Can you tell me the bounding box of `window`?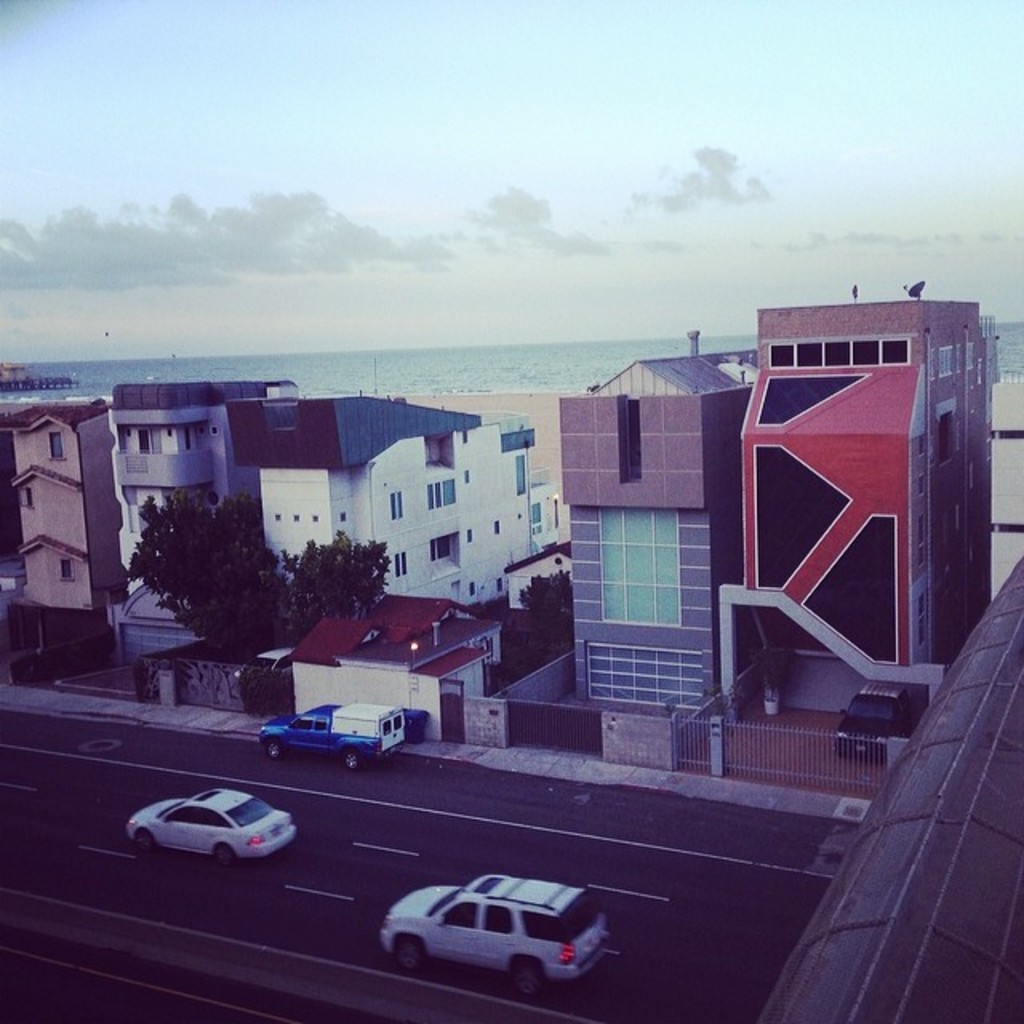
395:549:406:581.
